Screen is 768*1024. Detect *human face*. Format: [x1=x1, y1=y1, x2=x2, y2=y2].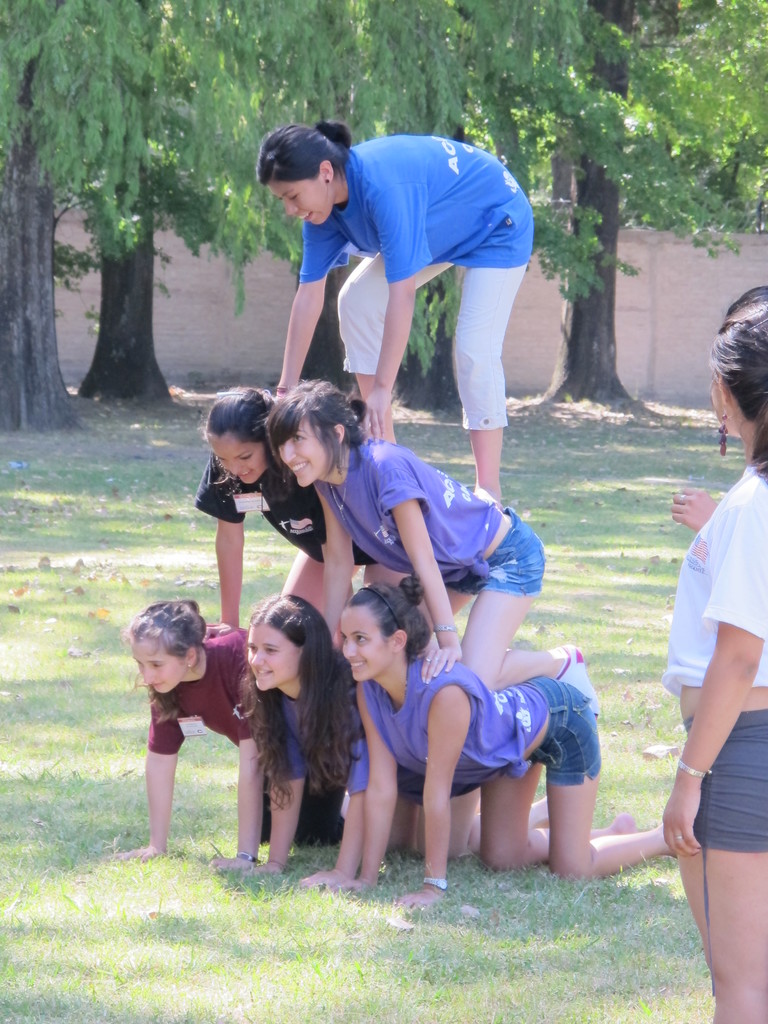
[x1=340, y1=612, x2=399, y2=685].
